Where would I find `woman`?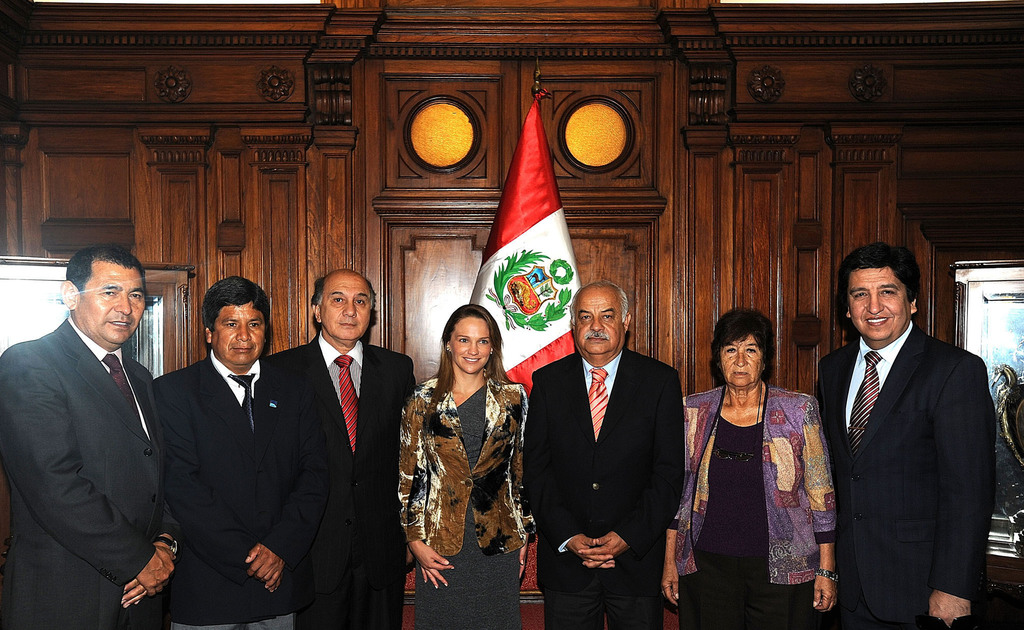
At (left=694, top=313, right=829, bottom=620).
